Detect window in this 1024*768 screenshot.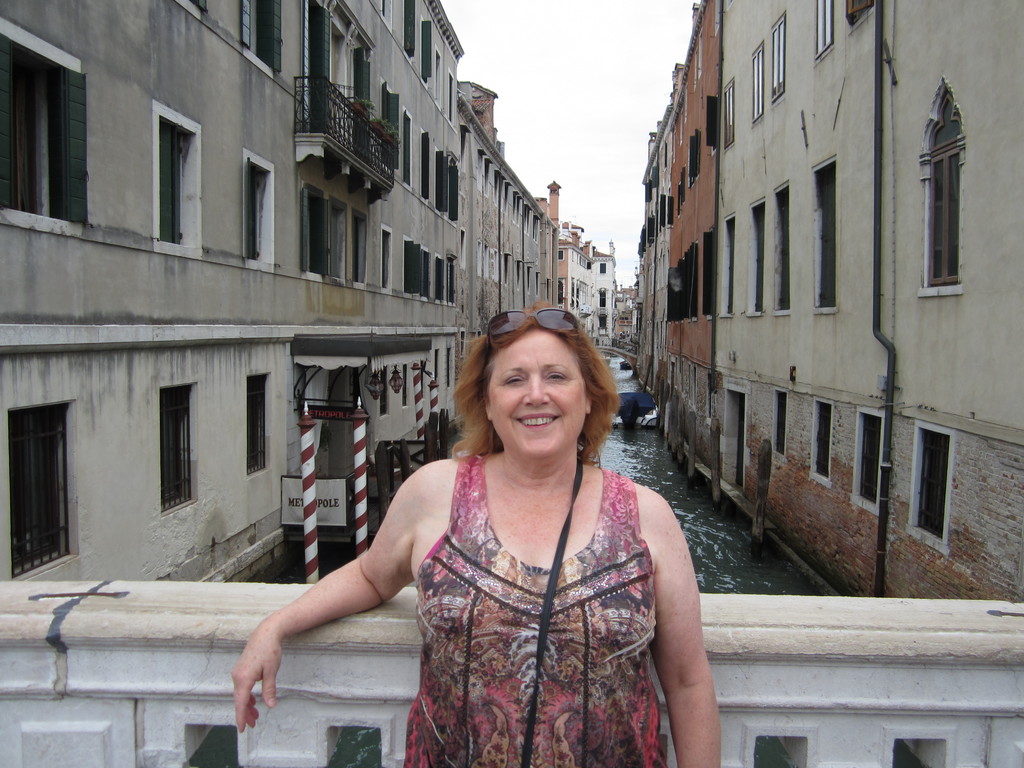
Detection: detection(858, 412, 876, 507).
